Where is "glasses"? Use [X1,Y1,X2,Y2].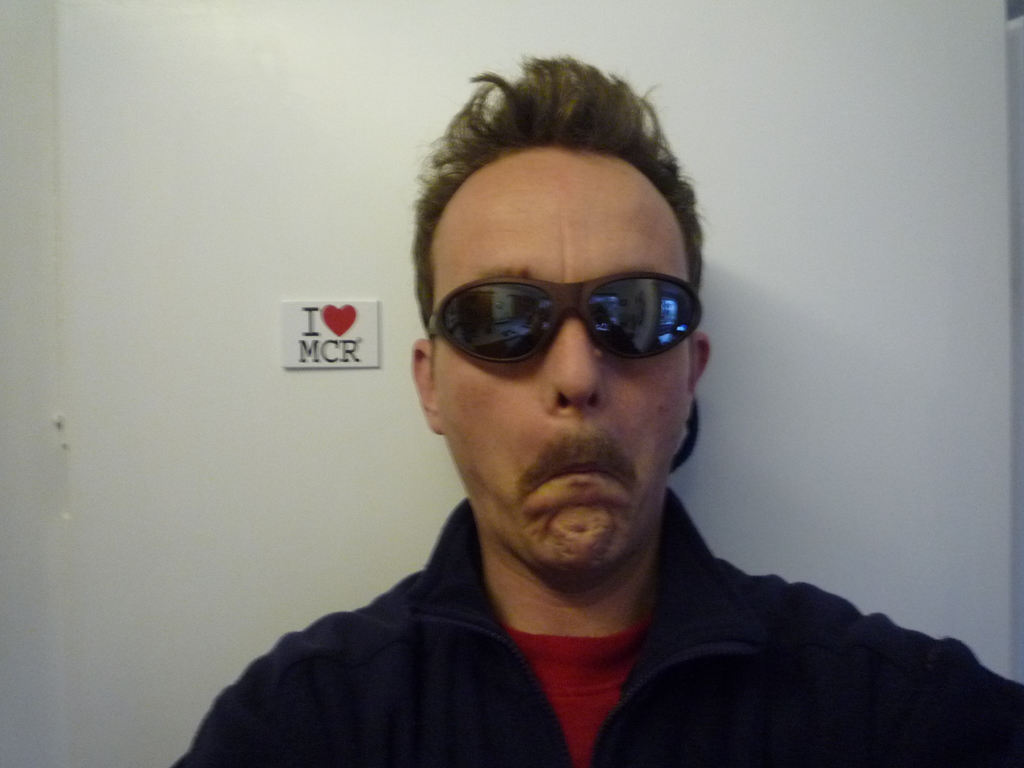
[413,253,709,390].
